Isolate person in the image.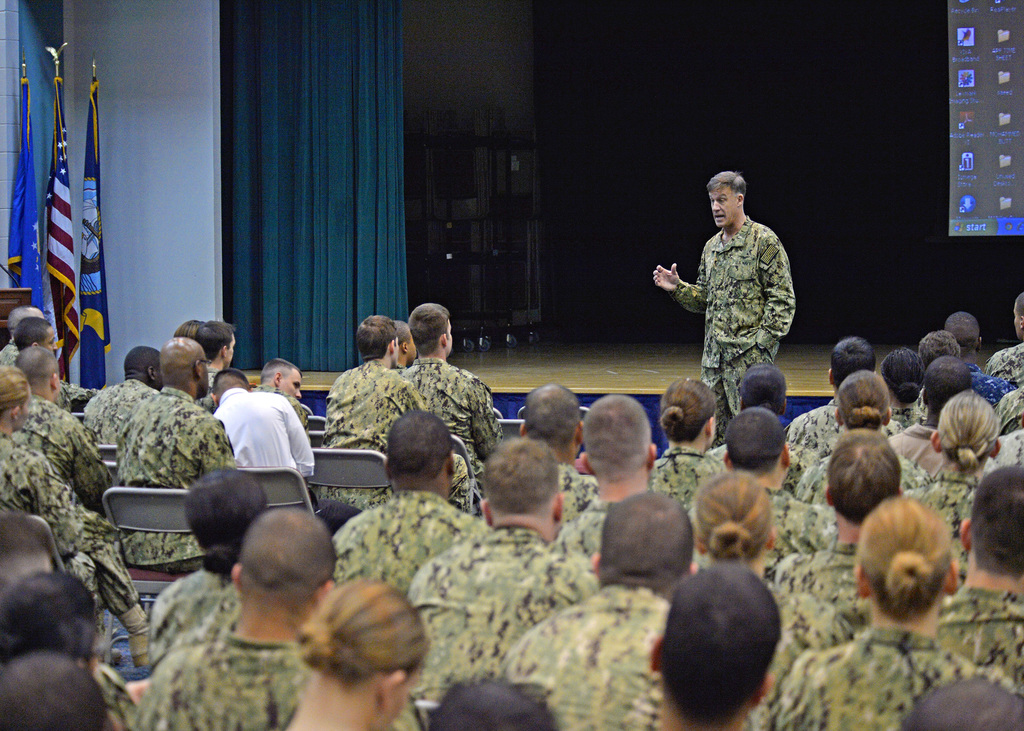
Isolated region: BBox(564, 389, 664, 512).
